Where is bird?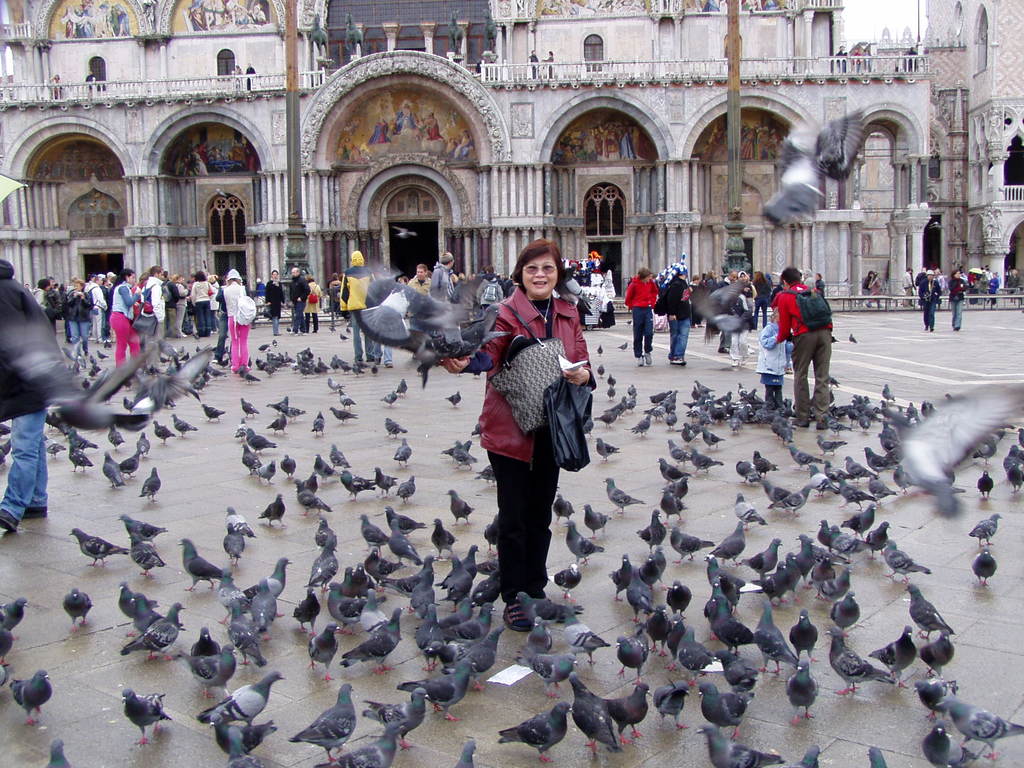
<region>287, 484, 332, 518</region>.
